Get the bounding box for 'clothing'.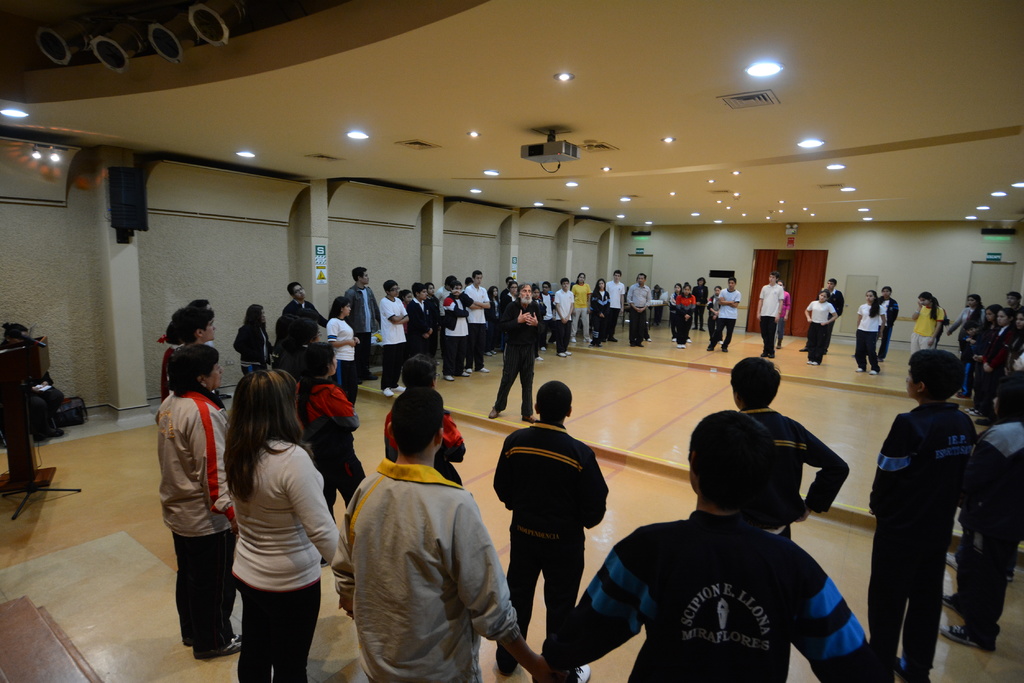
[293, 371, 366, 524].
